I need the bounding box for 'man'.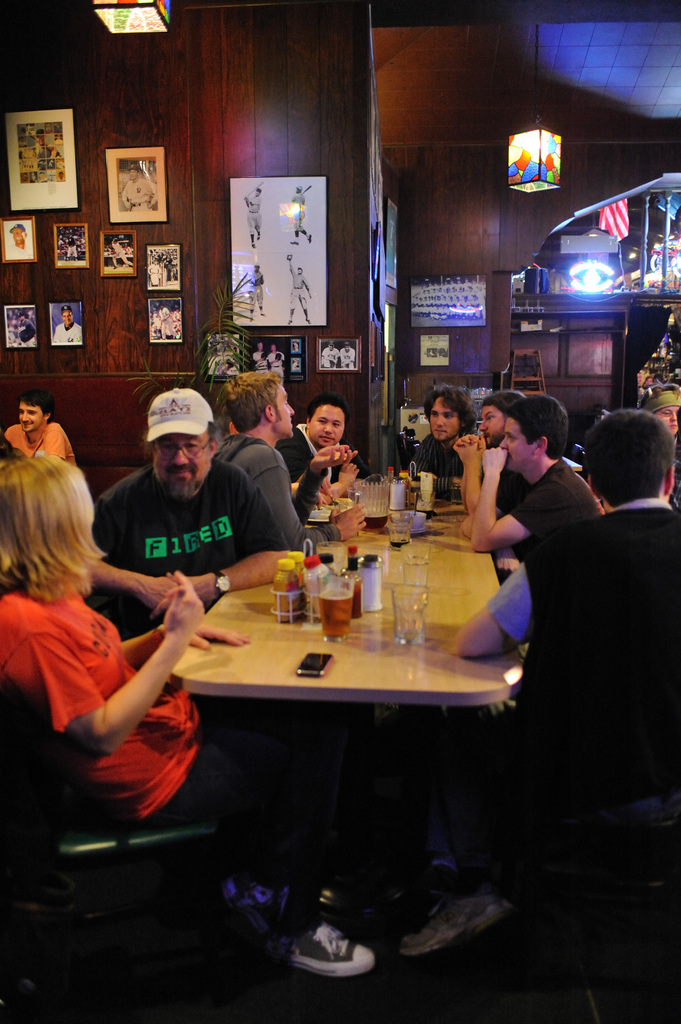
Here it is: Rect(276, 404, 351, 517).
